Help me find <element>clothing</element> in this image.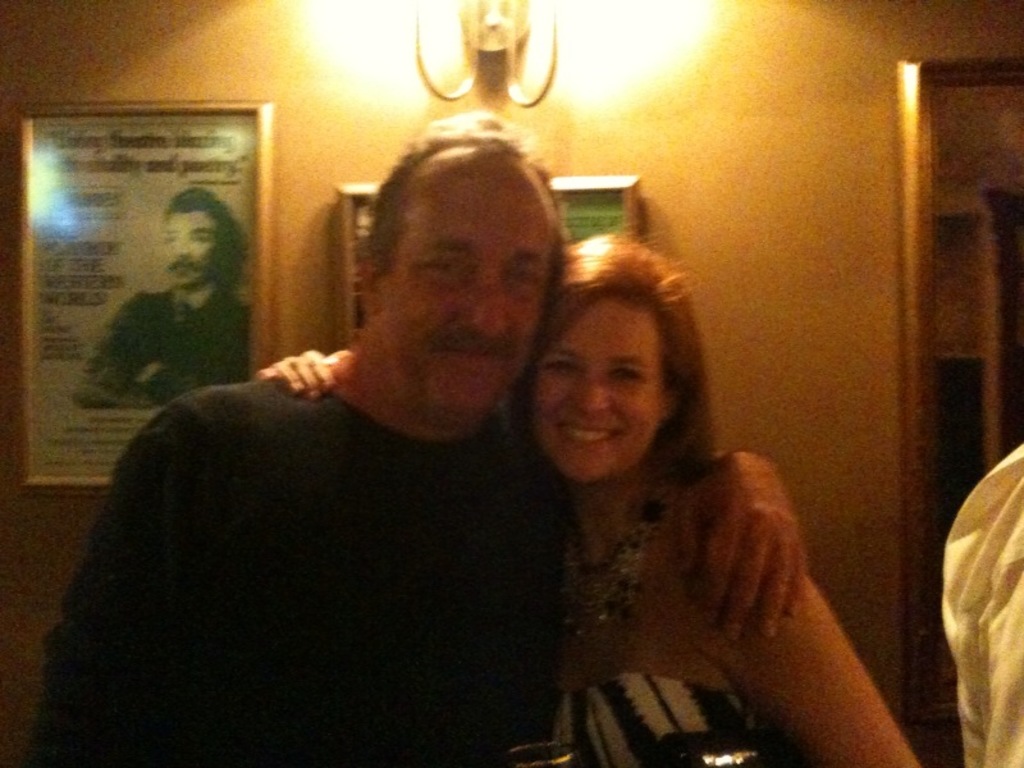
Found it: <bbox>547, 662, 773, 767</bbox>.
